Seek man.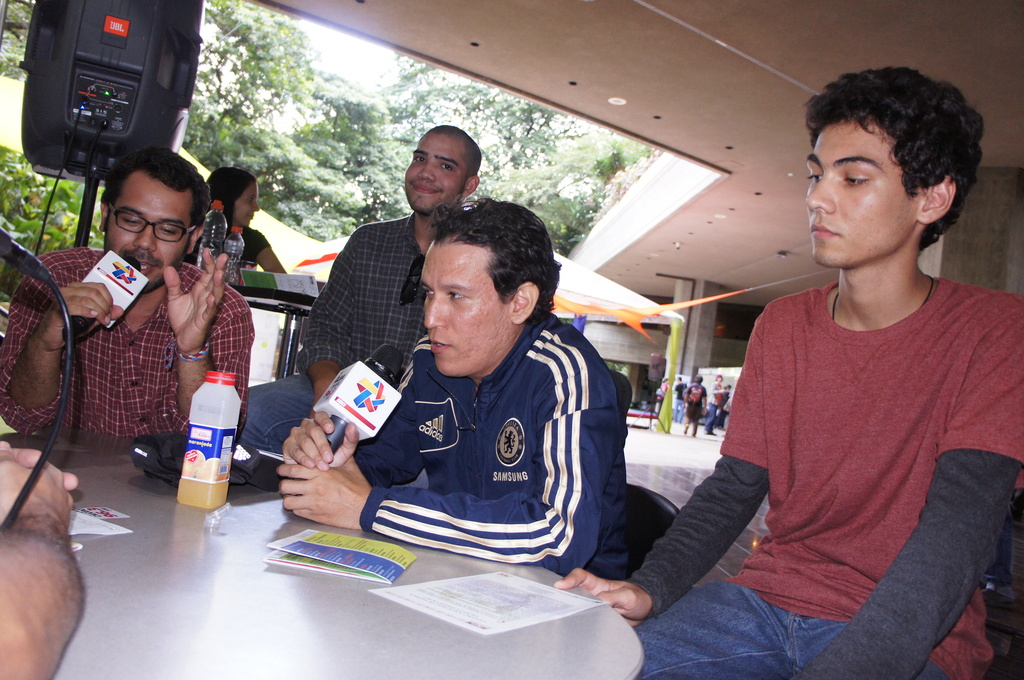
crop(681, 375, 705, 438).
